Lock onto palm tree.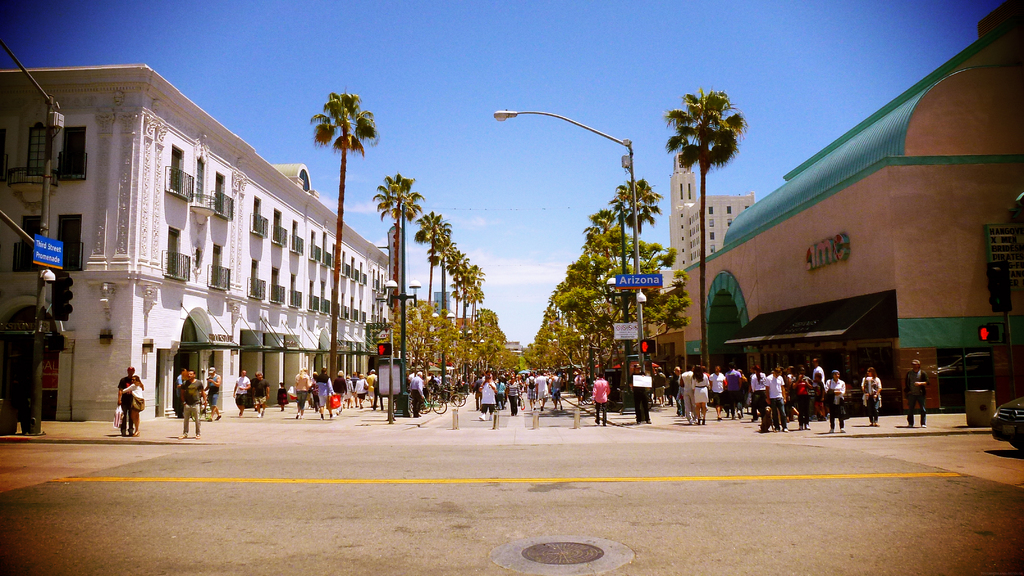
Locked: 426 214 455 387.
